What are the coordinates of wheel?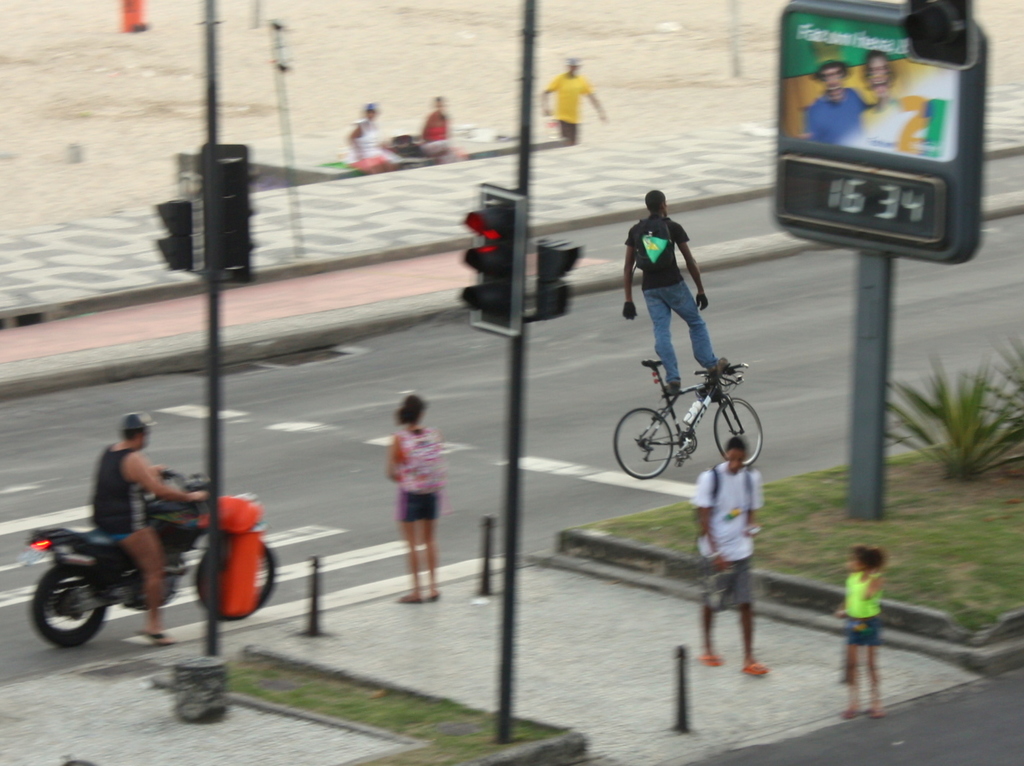
bbox=[196, 540, 275, 621].
